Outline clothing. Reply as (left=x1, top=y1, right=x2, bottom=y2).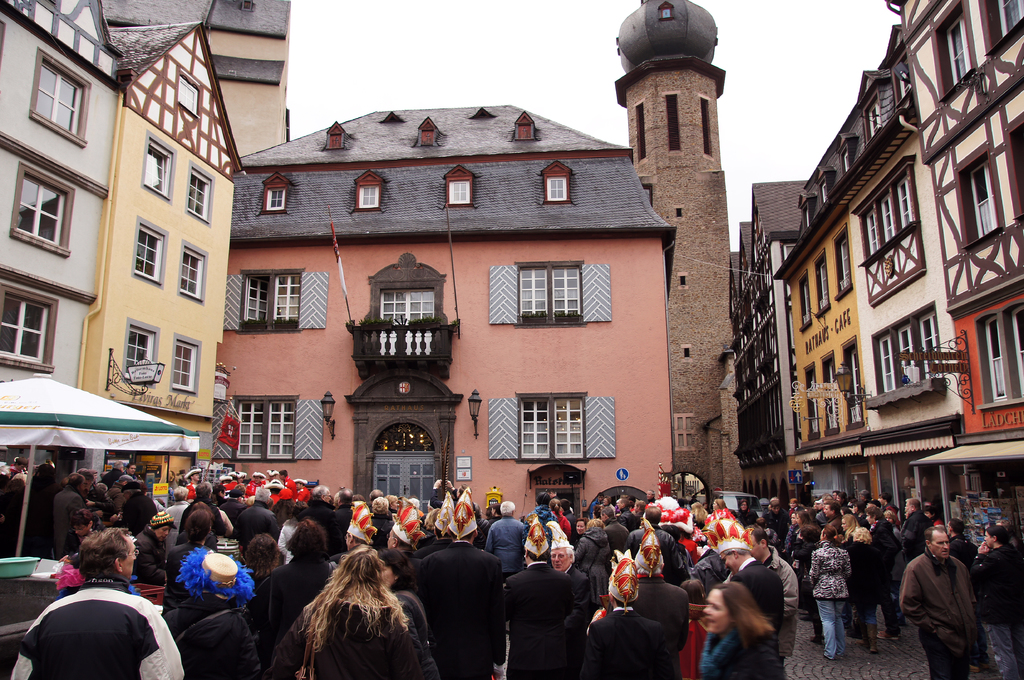
(left=188, top=532, right=267, bottom=679).
